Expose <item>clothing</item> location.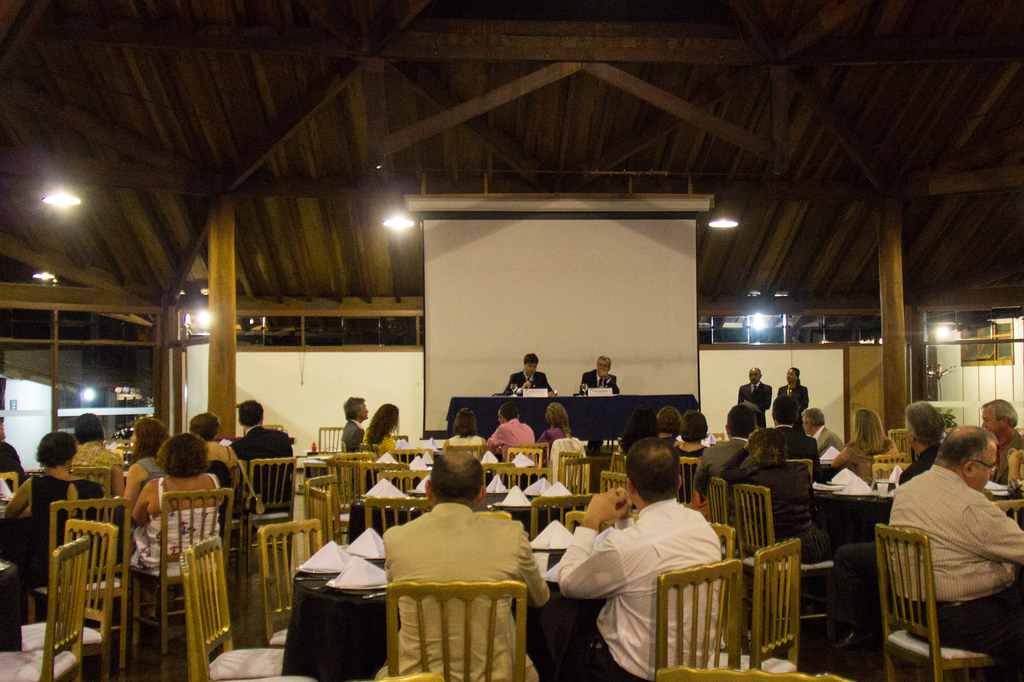
Exposed at box(228, 420, 294, 506).
